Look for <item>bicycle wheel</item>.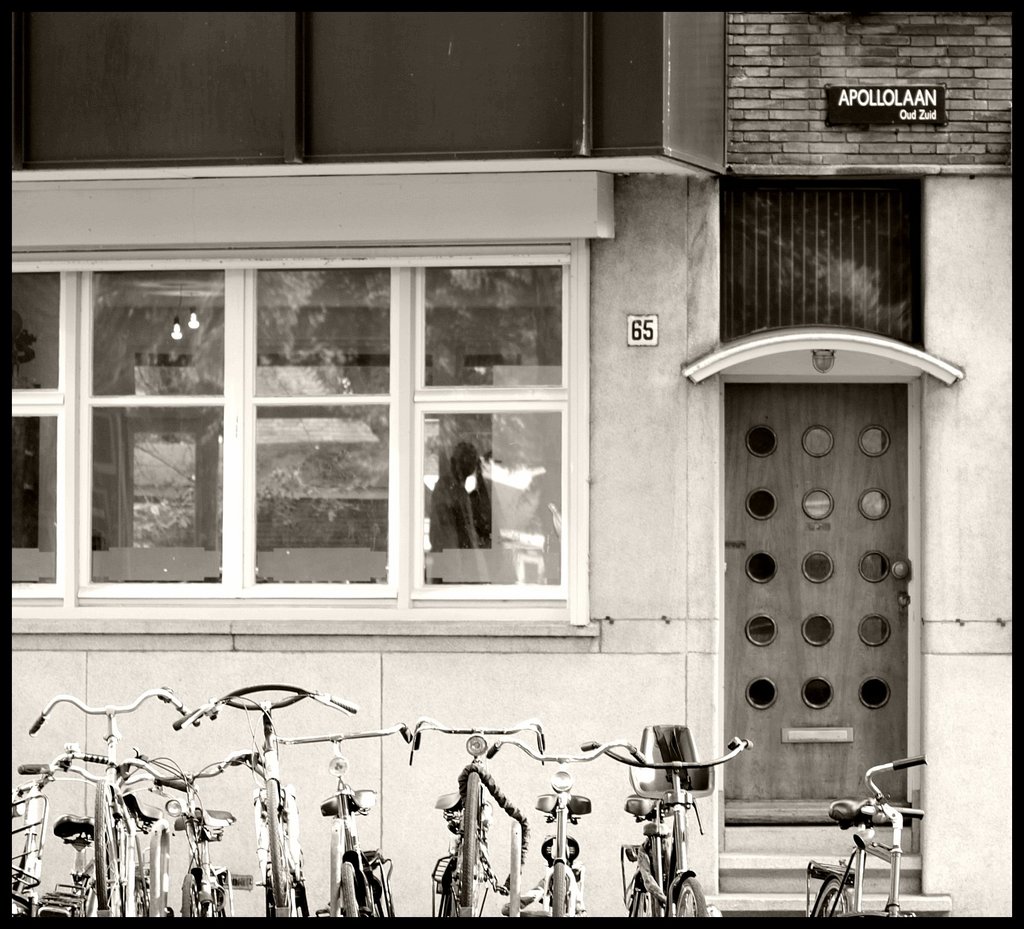
Found: <bbox>547, 860, 567, 917</bbox>.
